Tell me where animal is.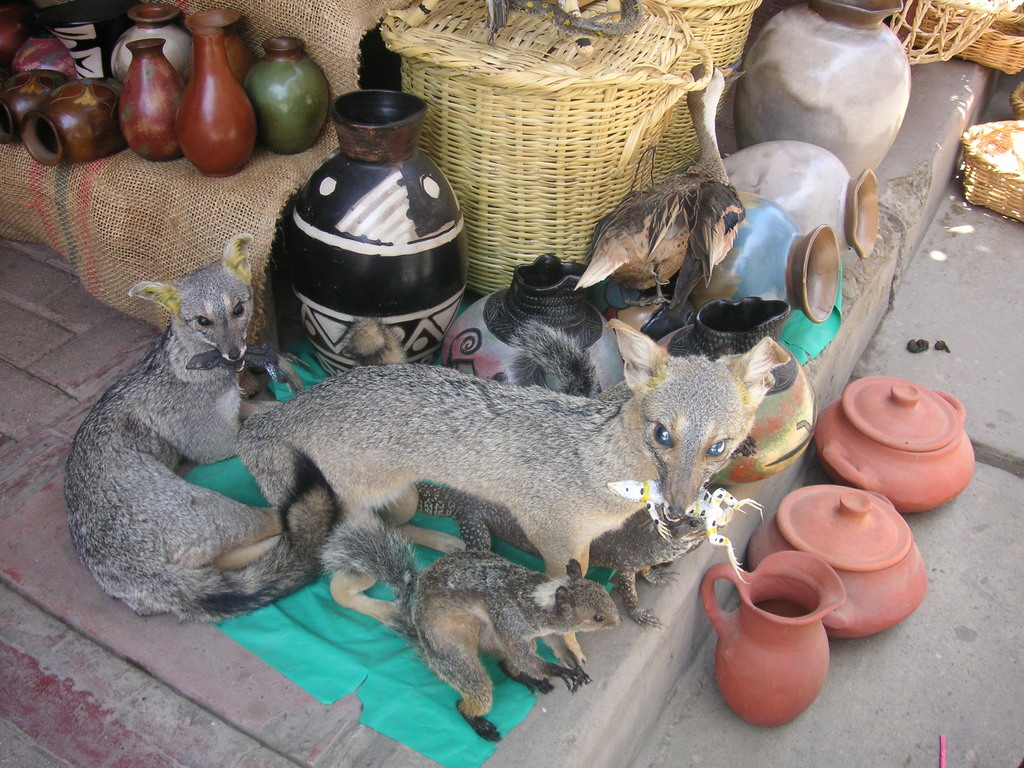
animal is at <region>410, 498, 716, 622</region>.
